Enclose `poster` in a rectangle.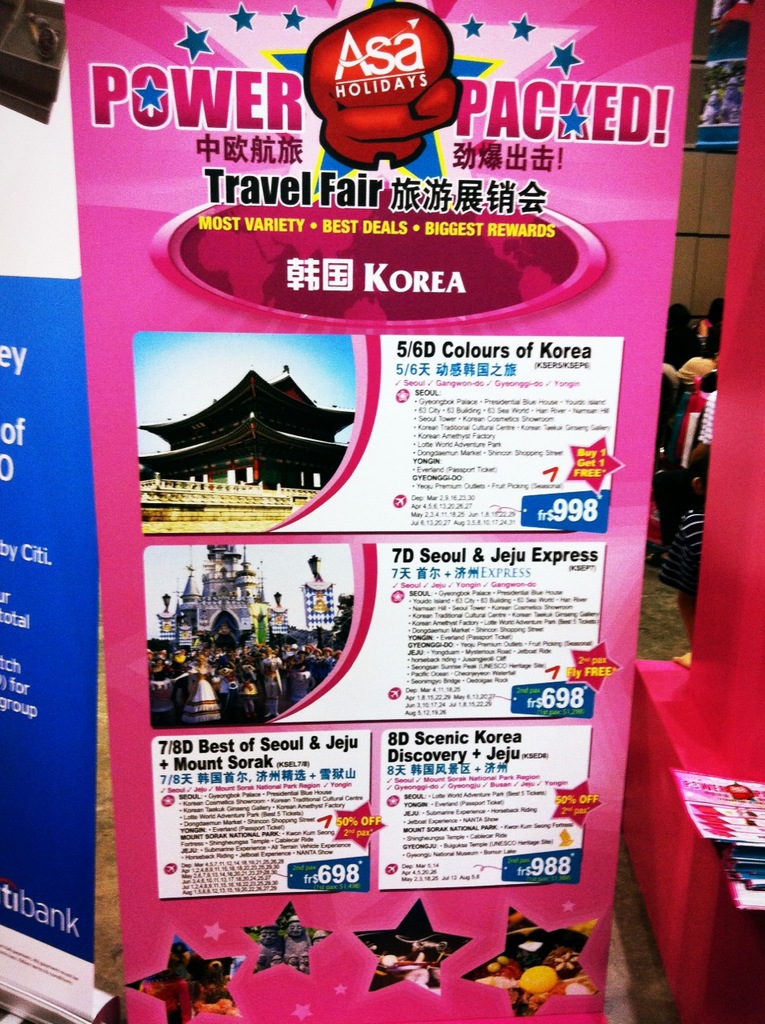
(0, 277, 112, 1016).
